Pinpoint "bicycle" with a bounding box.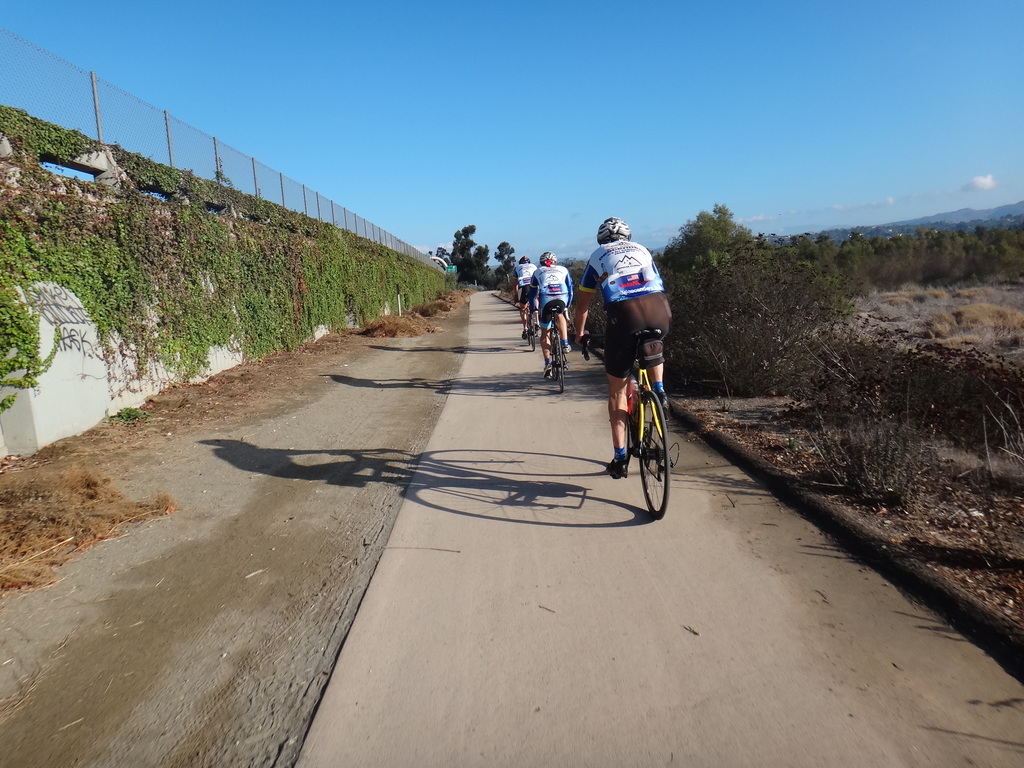
<region>538, 301, 573, 406</region>.
